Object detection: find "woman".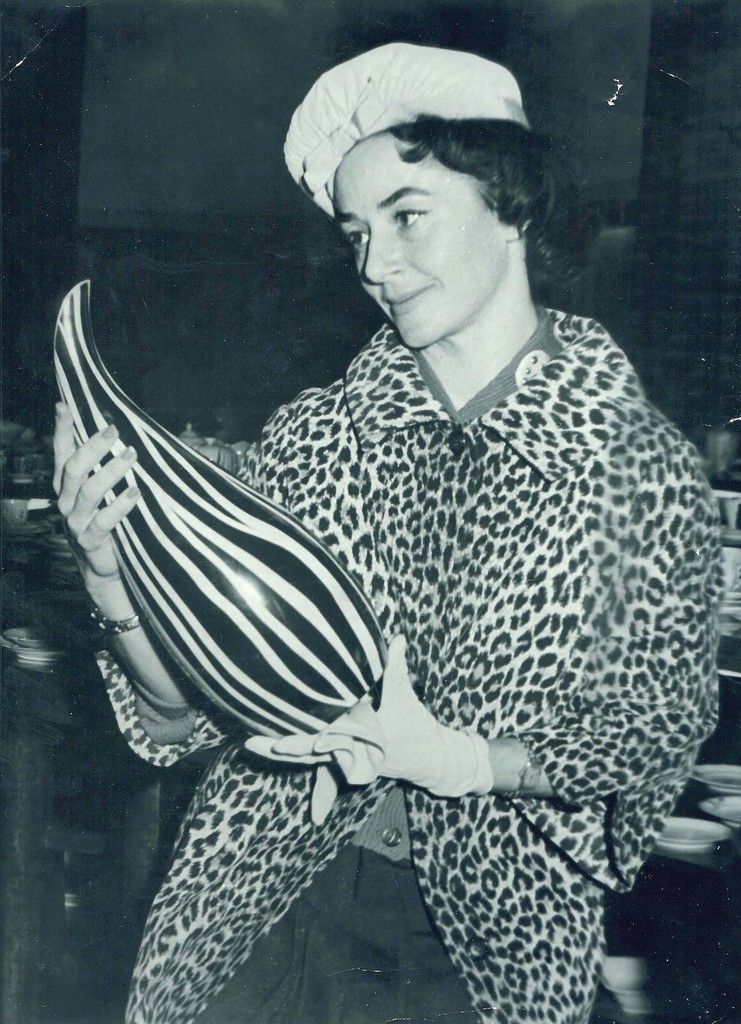
l=40, t=37, r=725, b=1022.
